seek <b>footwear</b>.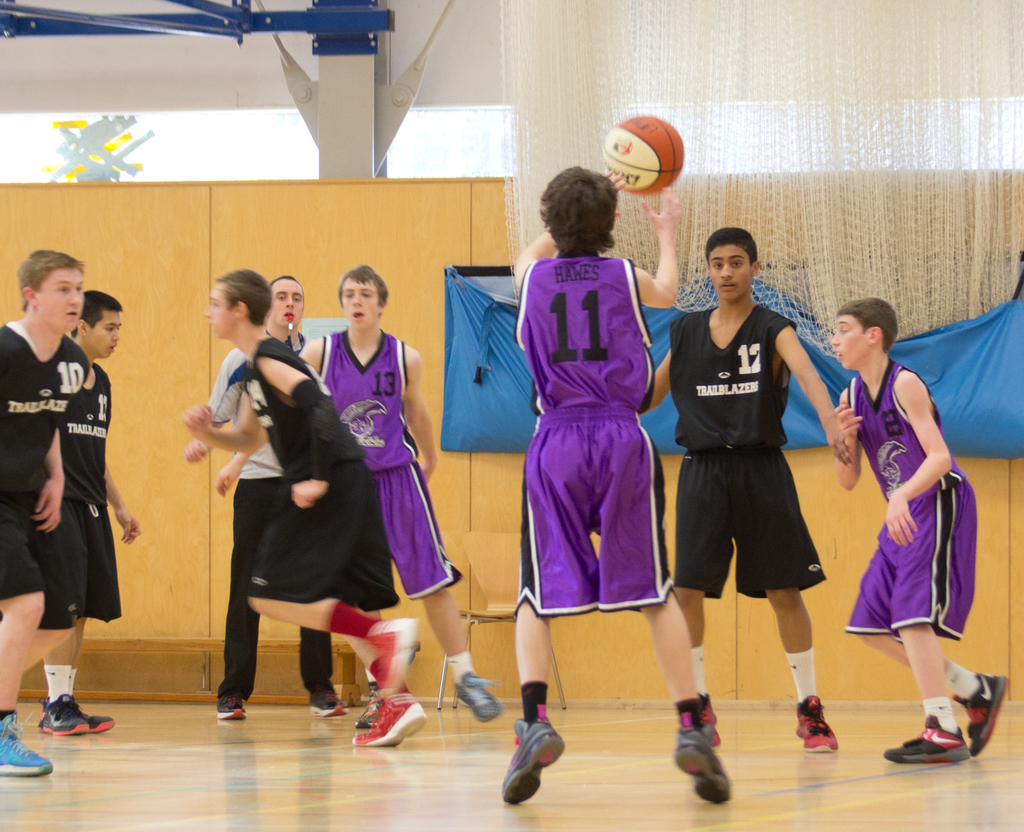
left=77, top=696, right=112, bottom=730.
